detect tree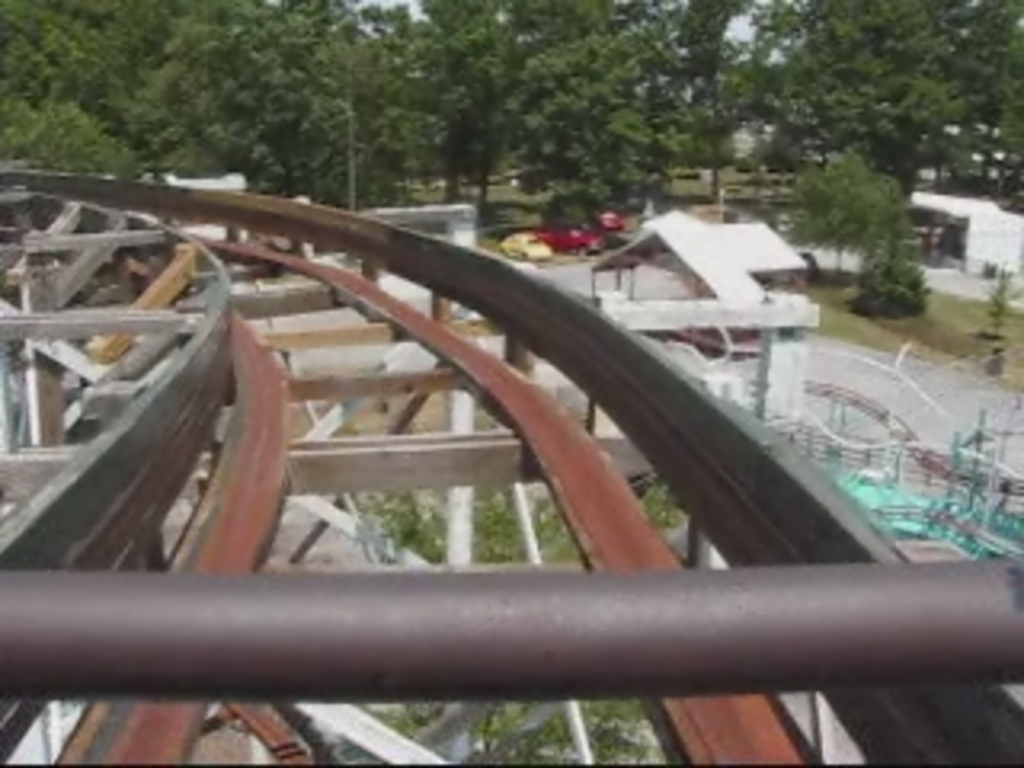
349,464,733,765
